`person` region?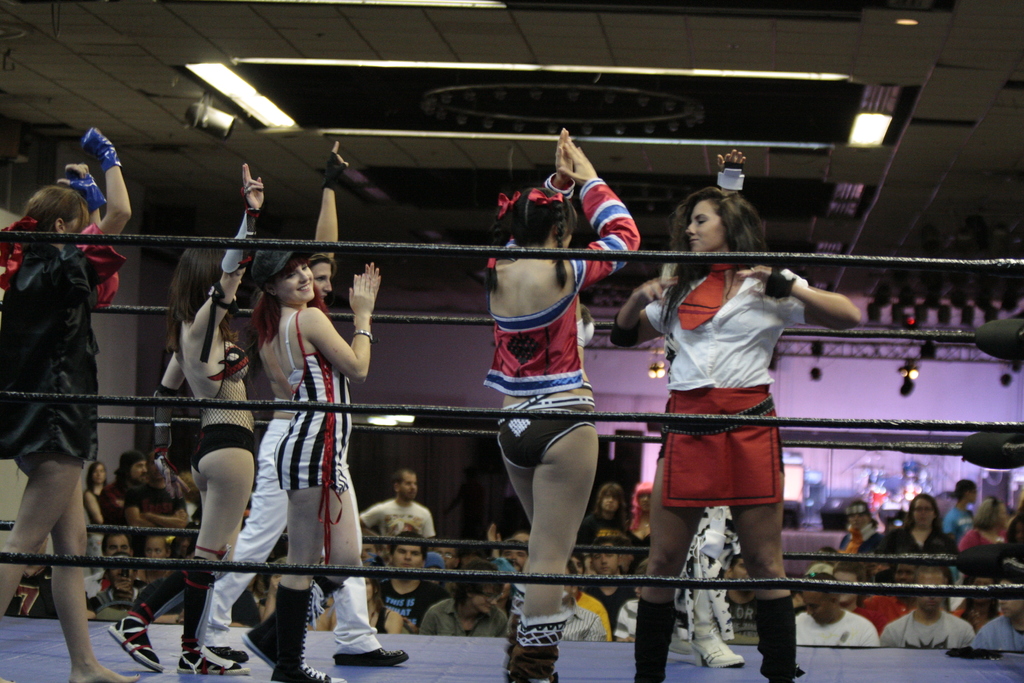
{"x1": 642, "y1": 161, "x2": 830, "y2": 675}
